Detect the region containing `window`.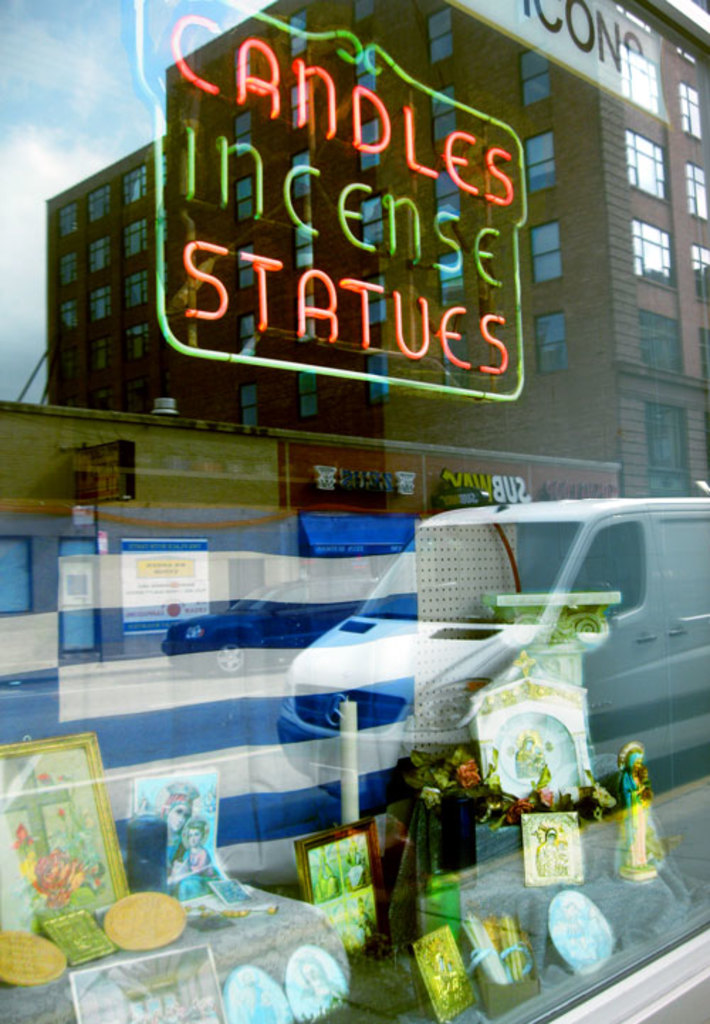
detection(293, 151, 317, 207).
